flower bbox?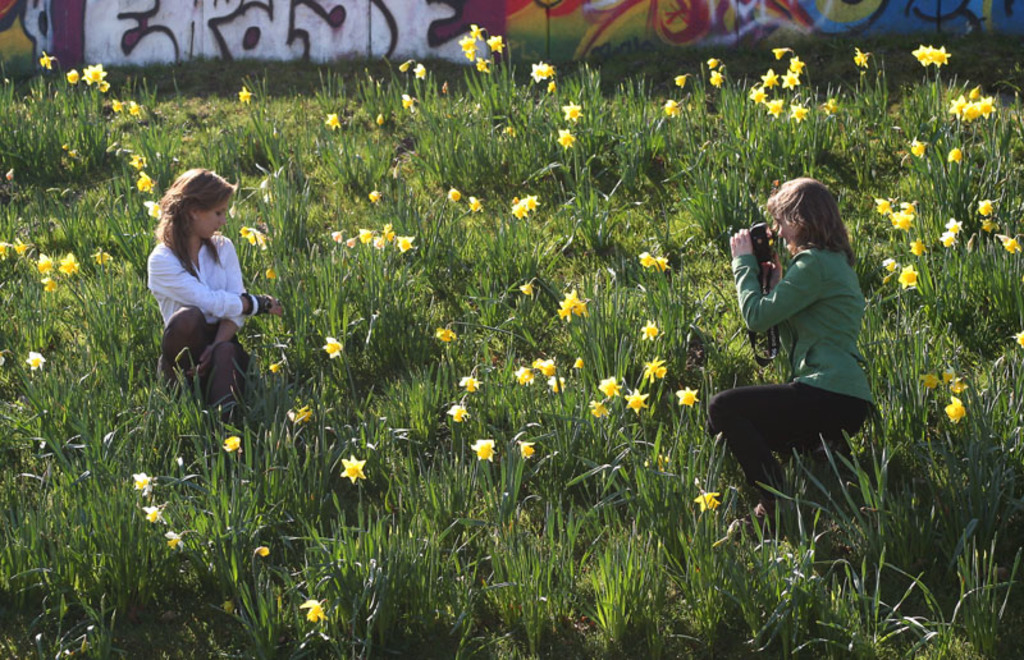
899:260:919:290
